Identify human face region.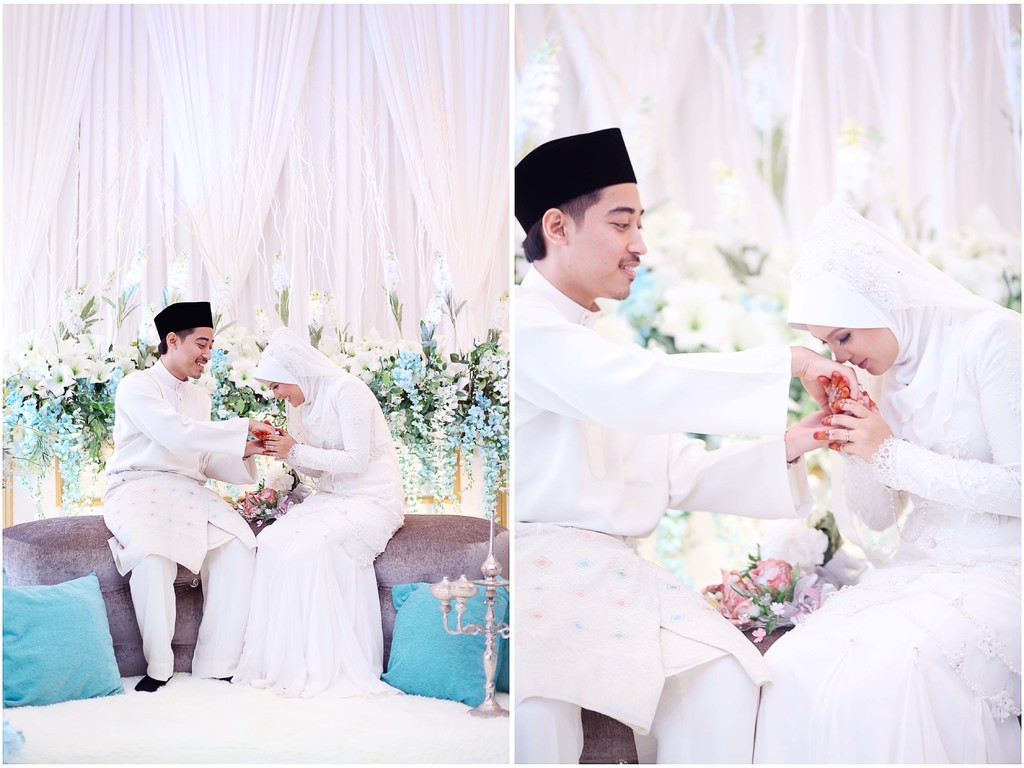
Region: box=[561, 182, 646, 303].
